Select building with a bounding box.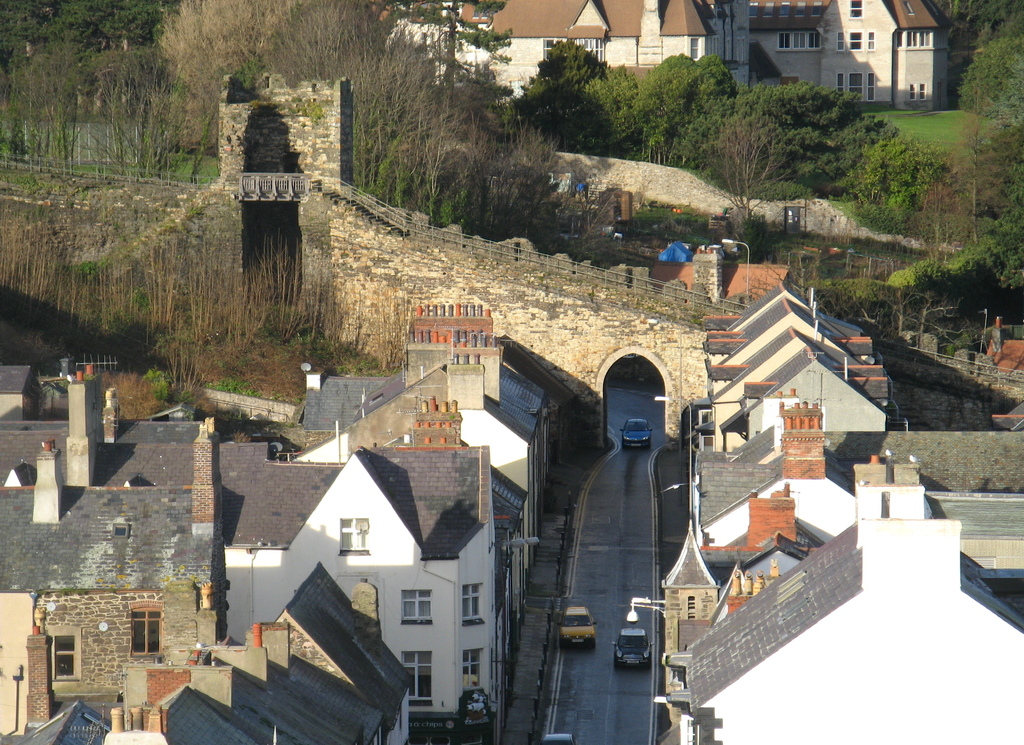
984 317 1023 372.
